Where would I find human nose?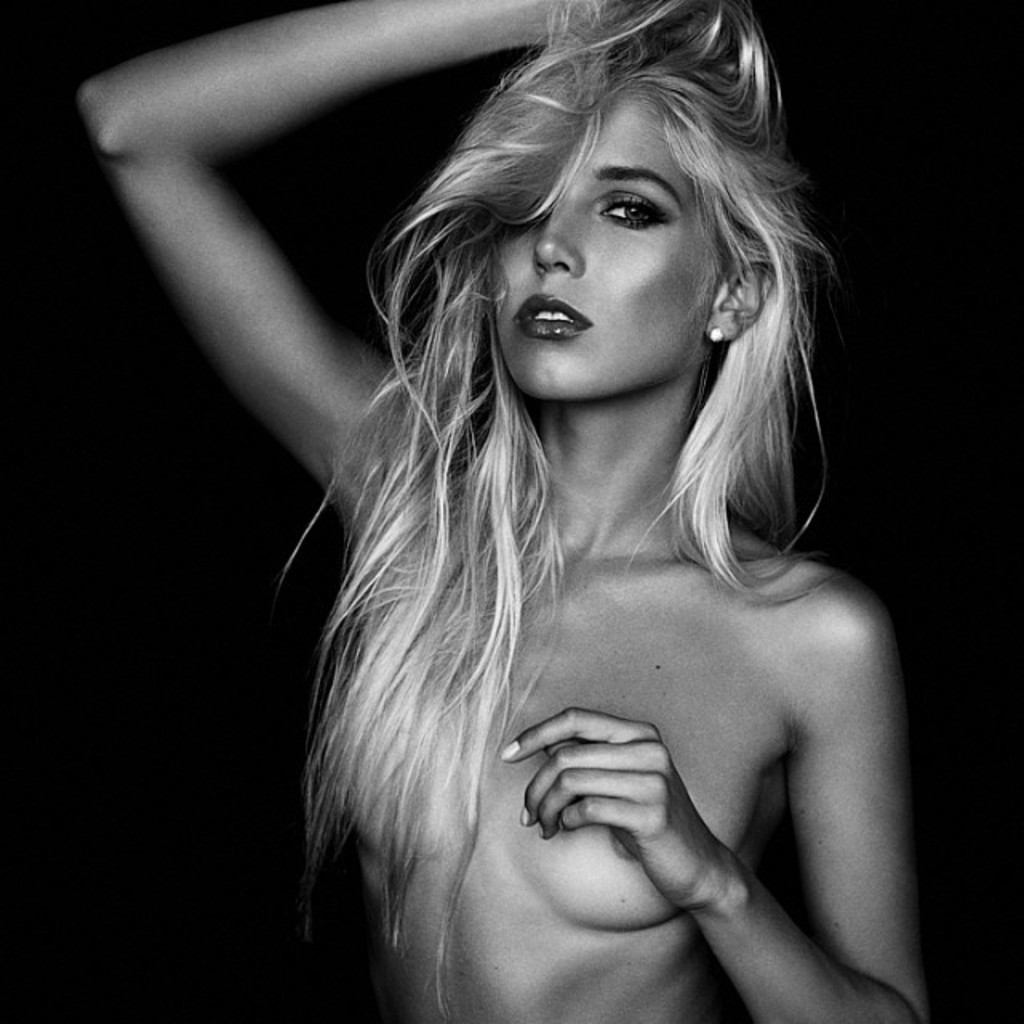
At 533:186:586:275.
